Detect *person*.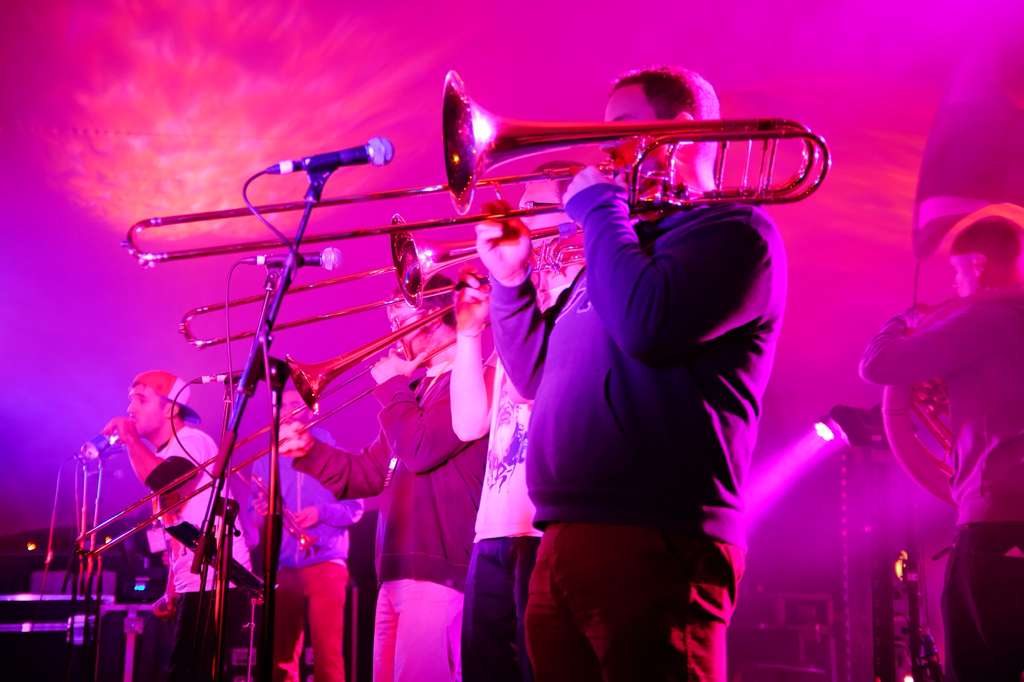
Detected at [left=860, top=211, right=1023, bottom=681].
